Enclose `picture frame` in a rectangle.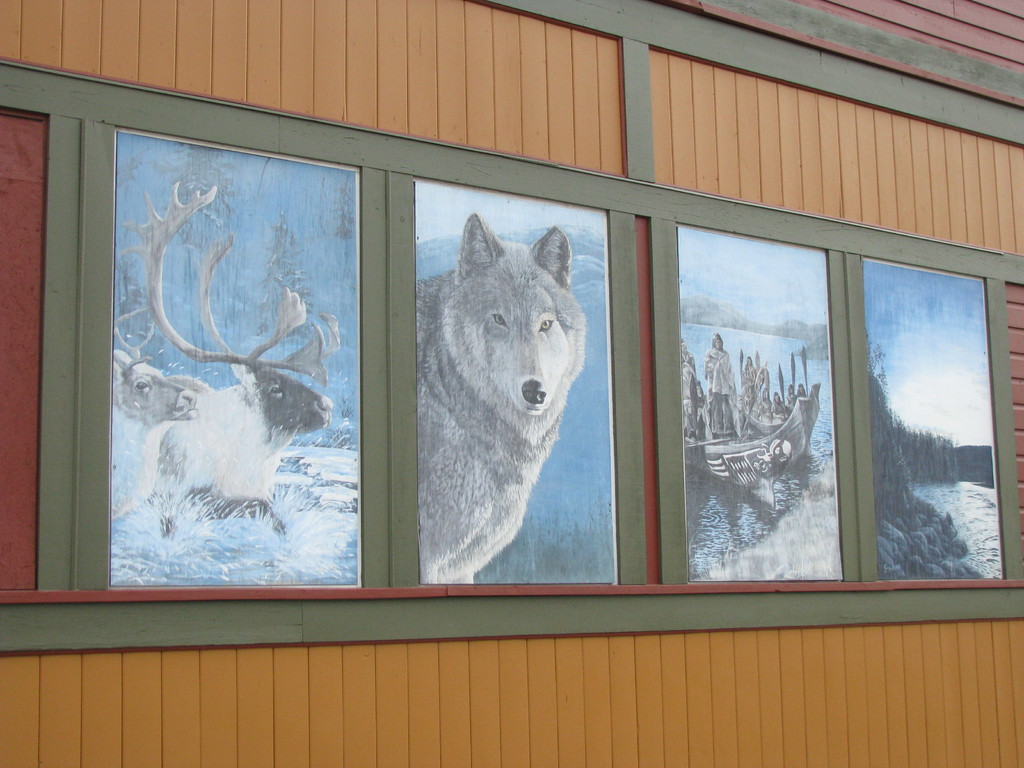
648,223,860,585.
